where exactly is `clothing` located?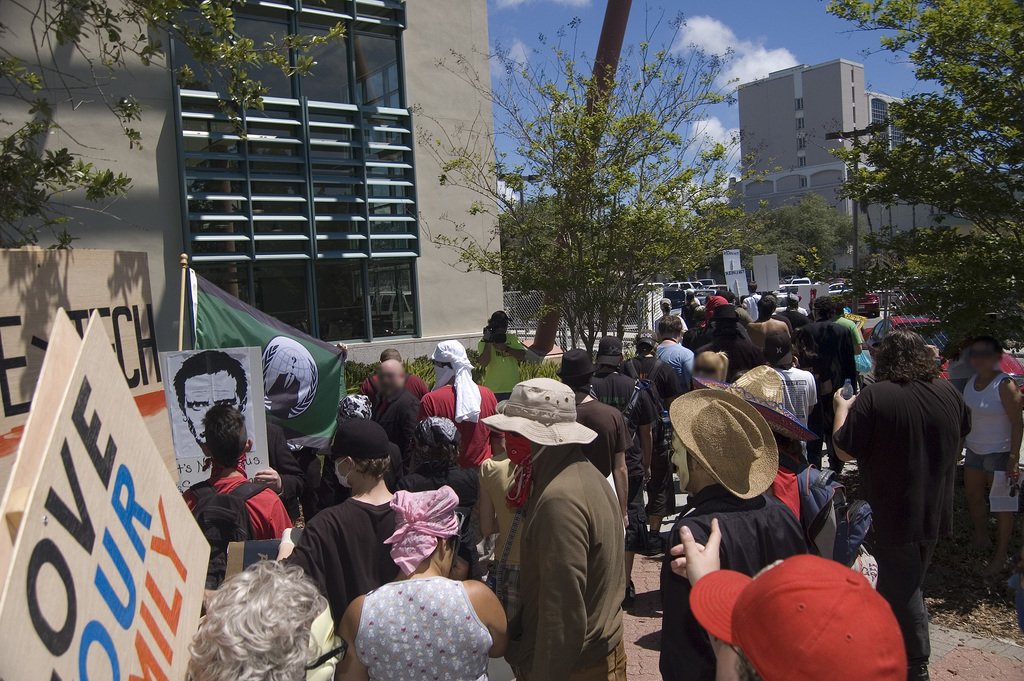
Its bounding box is BBox(653, 315, 689, 339).
